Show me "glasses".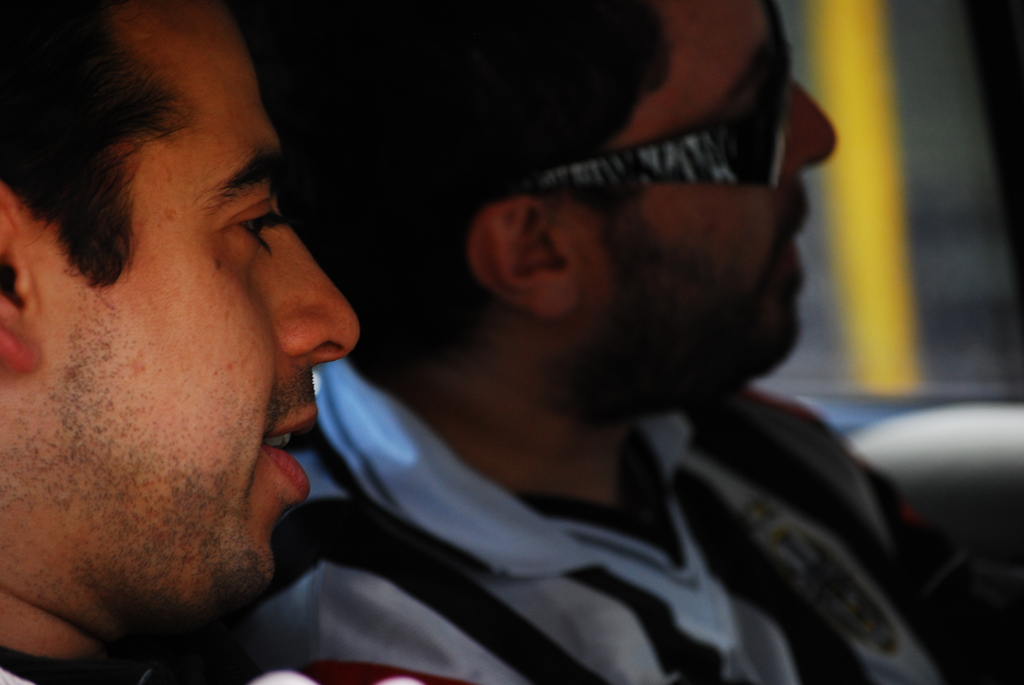
"glasses" is here: <box>528,4,783,203</box>.
